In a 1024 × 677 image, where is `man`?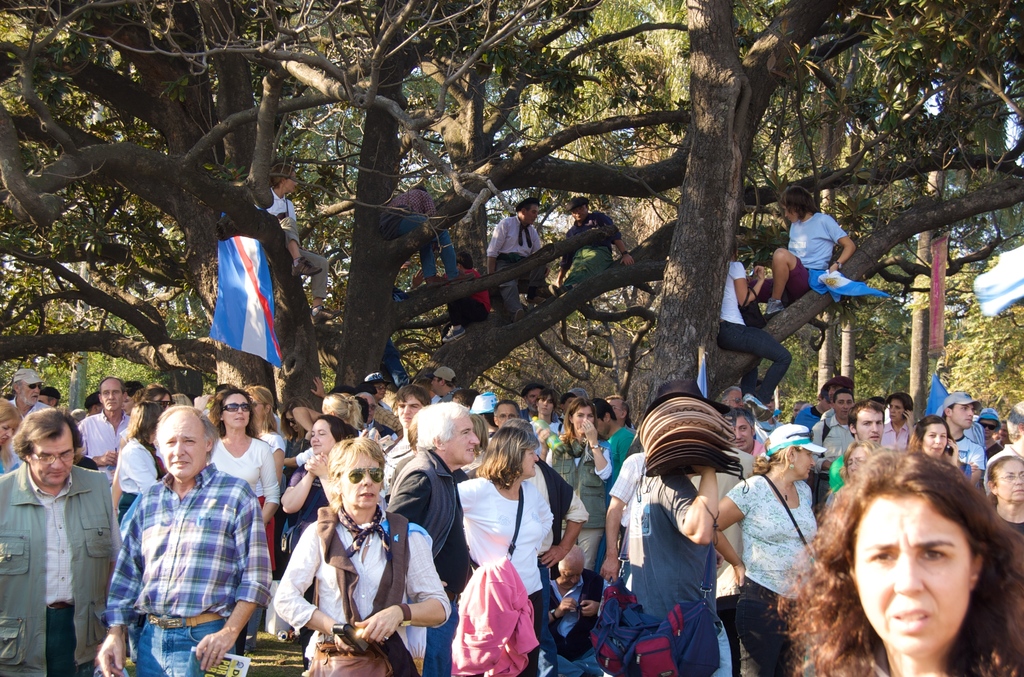
bbox=(70, 377, 131, 490).
